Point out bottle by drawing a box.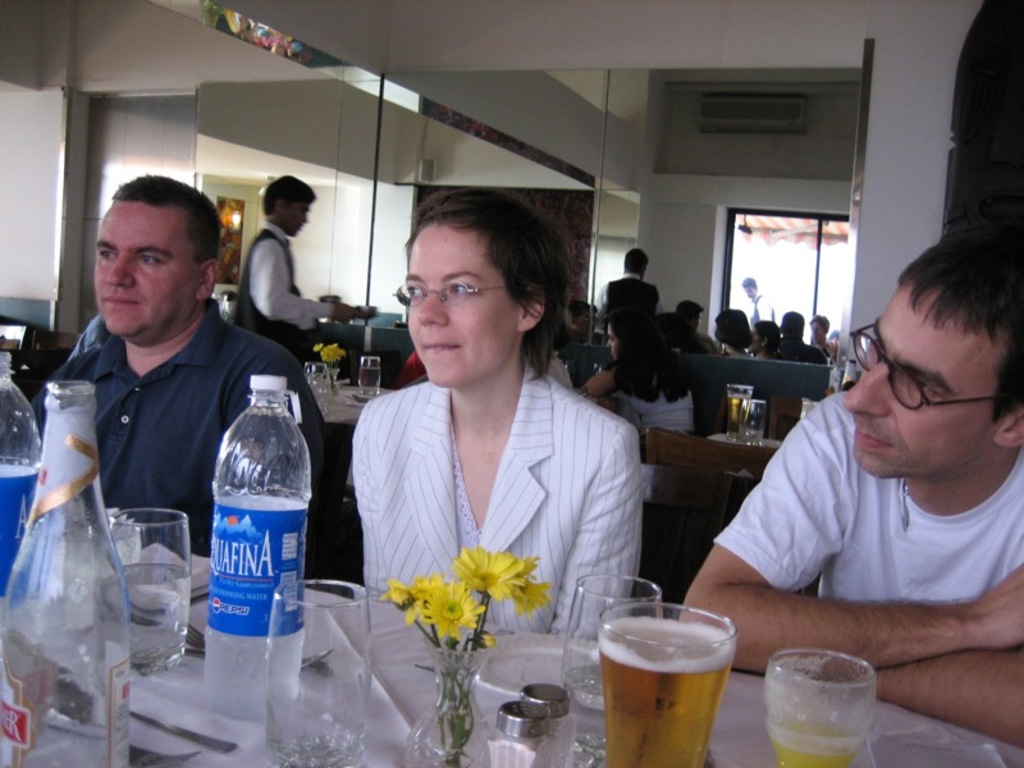
Rect(188, 355, 303, 672).
